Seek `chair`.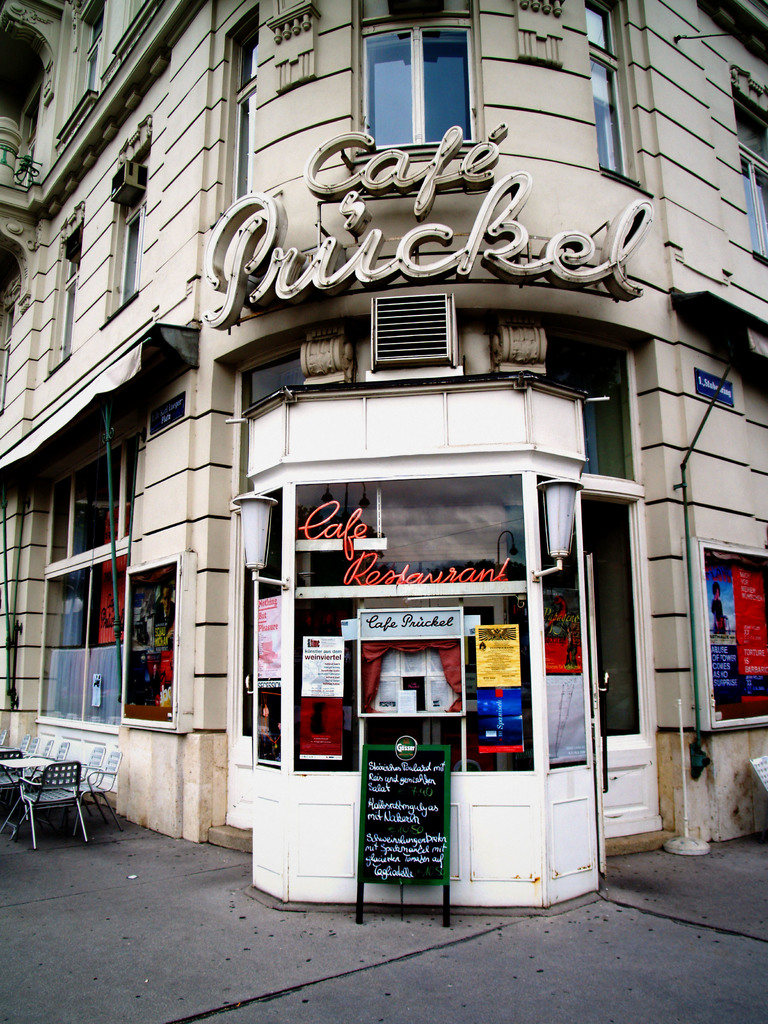
97:749:131:840.
